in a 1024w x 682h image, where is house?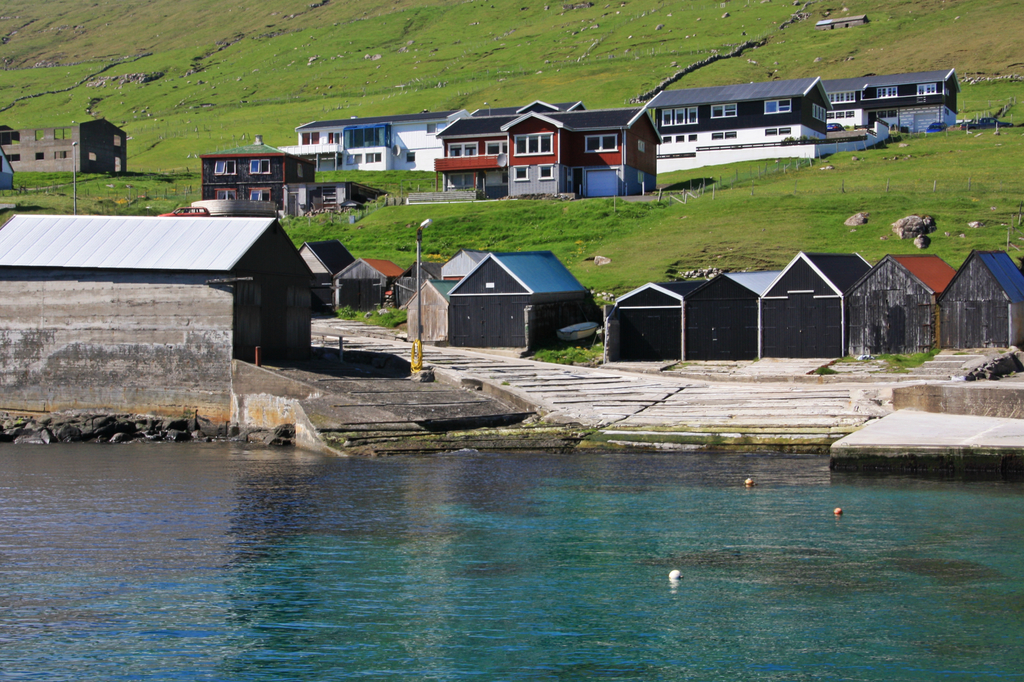
box(646, 88, 825, 156).
